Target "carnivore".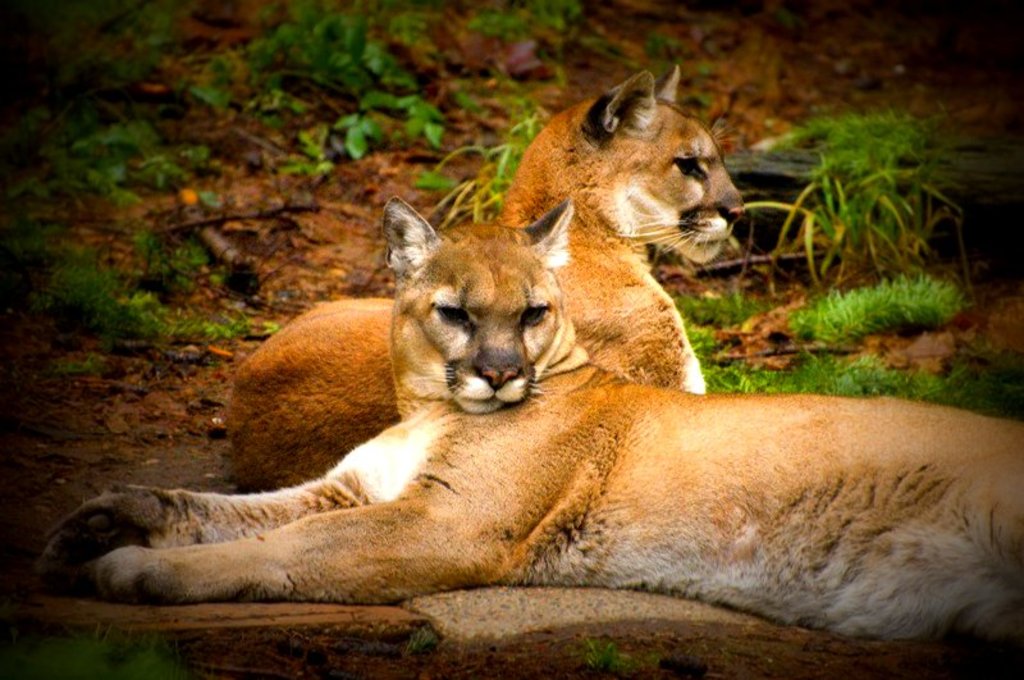
Target region: 205,47,758,488.
